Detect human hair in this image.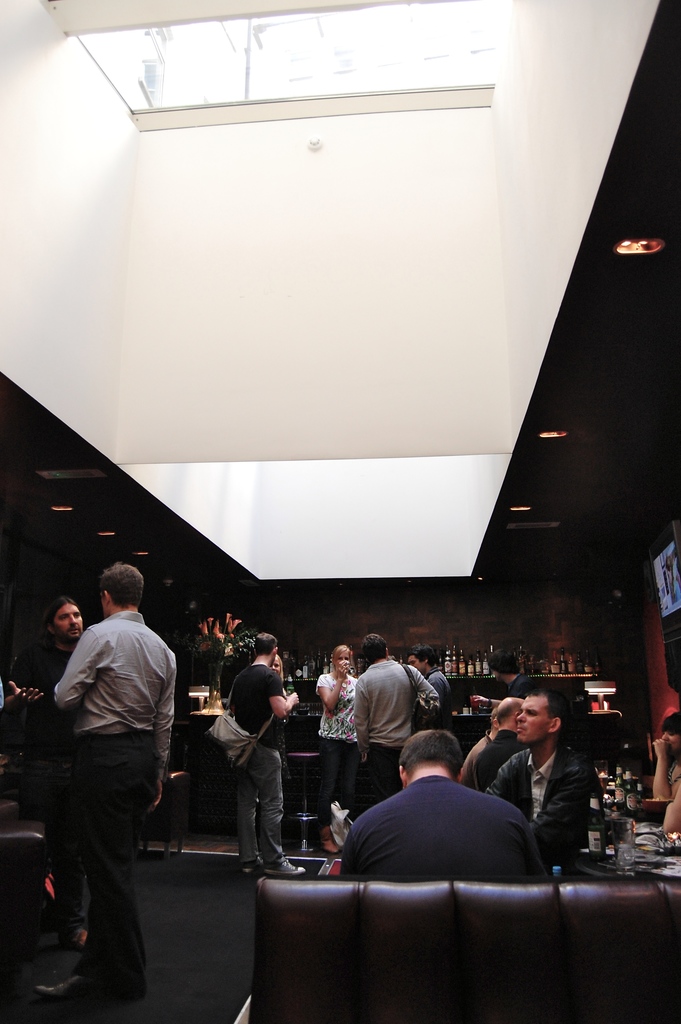
Detection: box=[520, 689, 559, 727].
